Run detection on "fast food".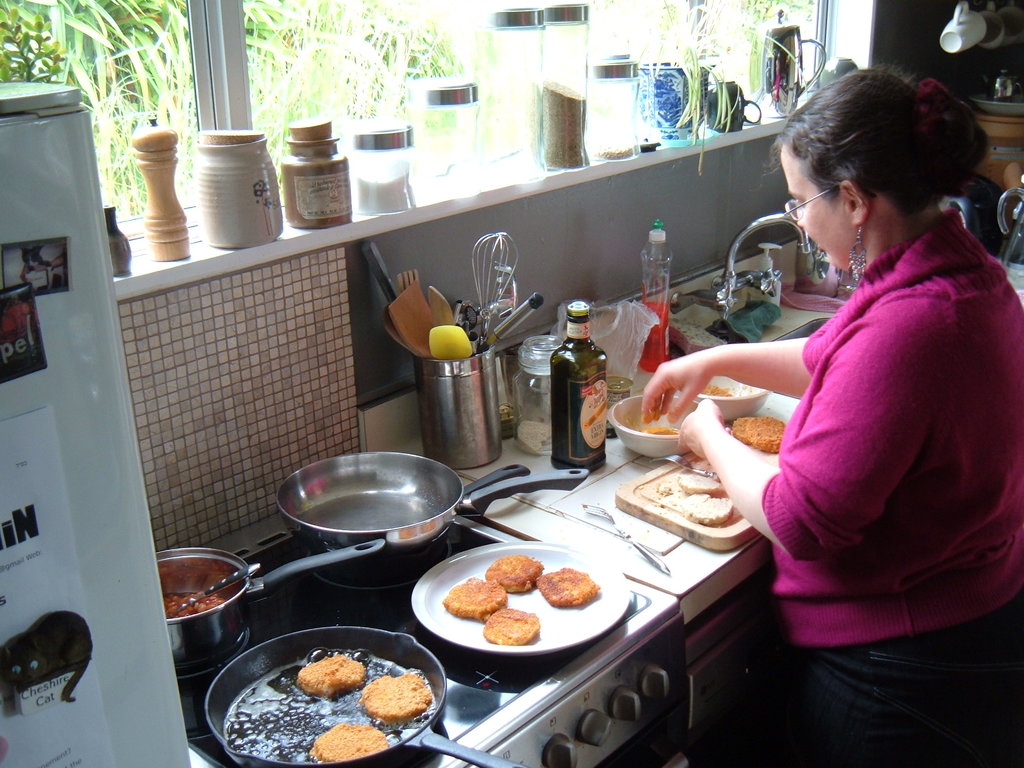
Result: detection(730, 415, 787, 456).
